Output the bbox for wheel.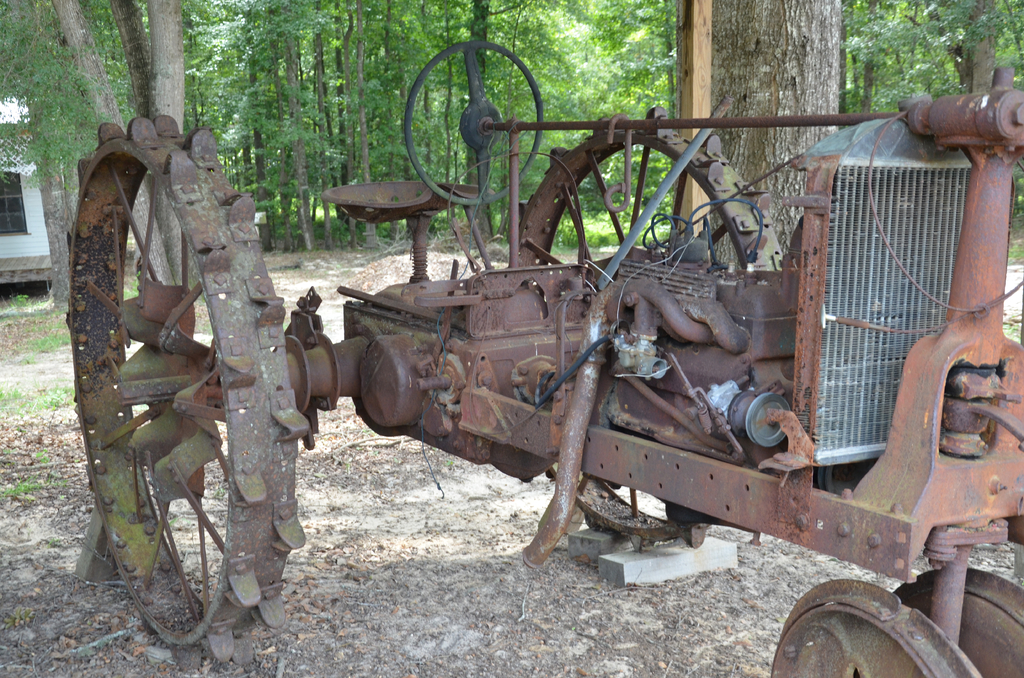
left=893, top=572, right=1023, bottom=677.
